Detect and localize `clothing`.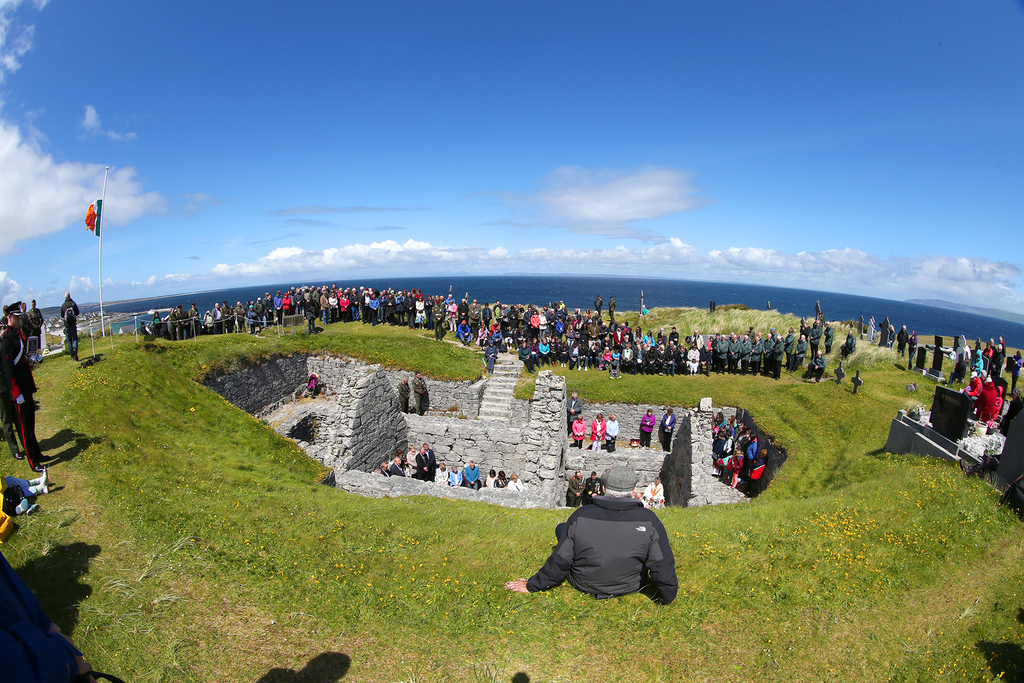
Localized at [405, 448, 417, 471].
